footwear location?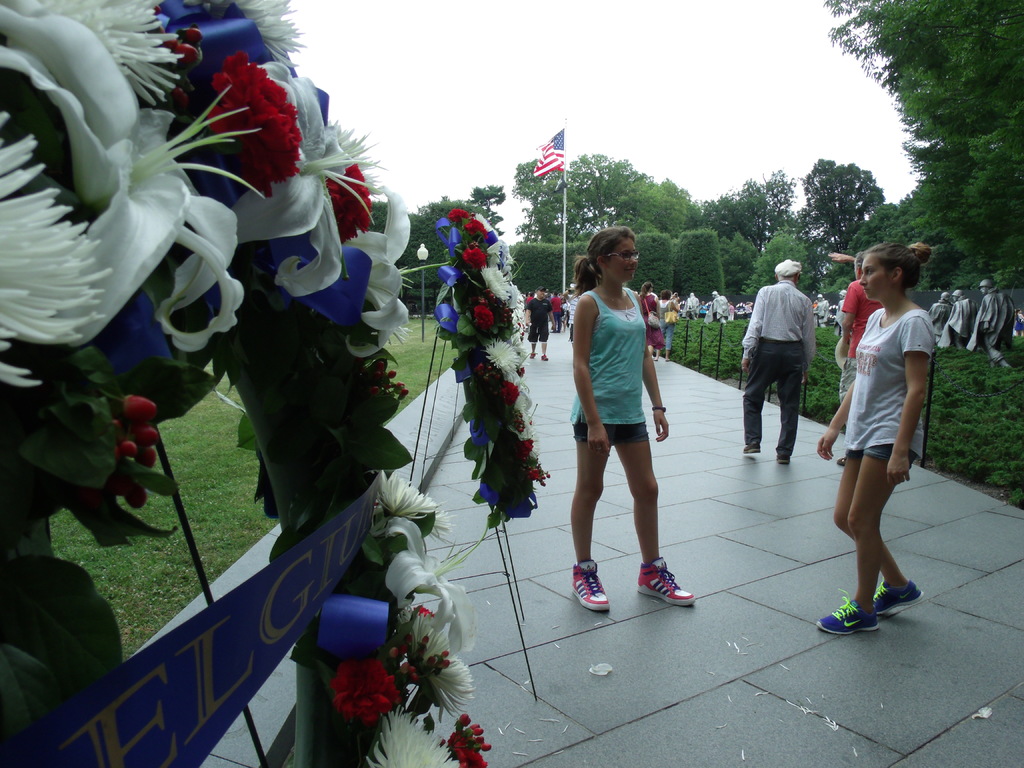
rect(812, 588, 878, 634)
